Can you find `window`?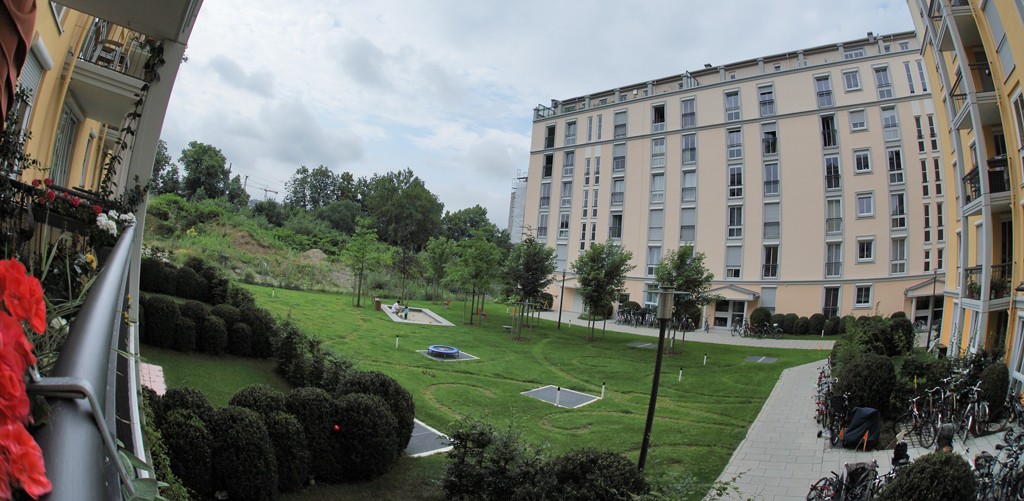
Yes, bounding box: pyautogui.locateOnScreen(927, 232, 948, 268).
